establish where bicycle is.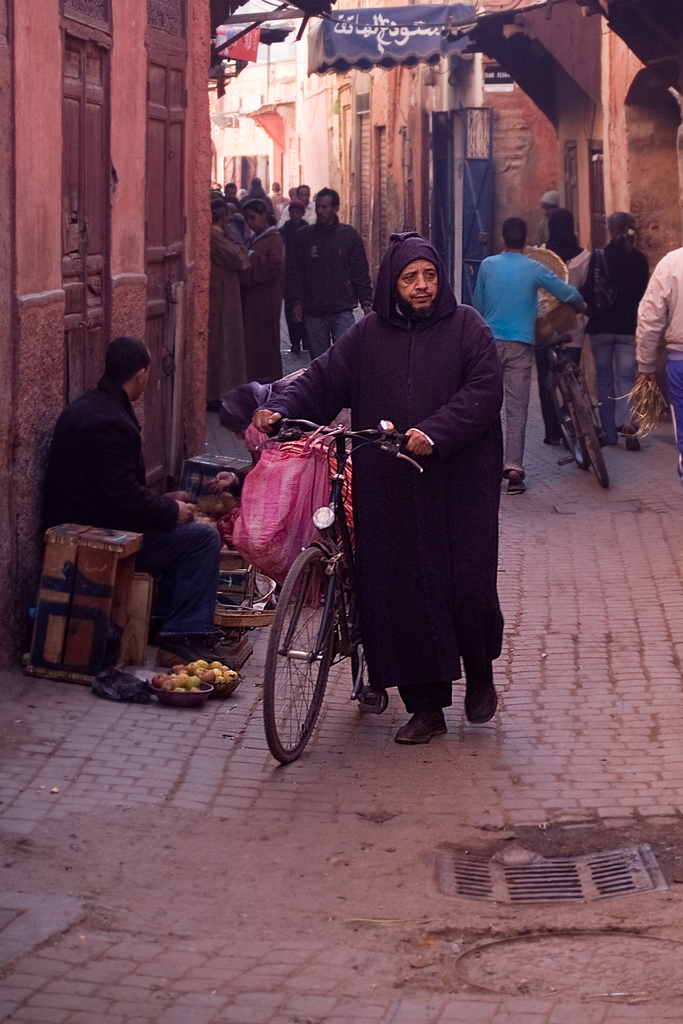
Established at detection(251, 438, 392, 785).
